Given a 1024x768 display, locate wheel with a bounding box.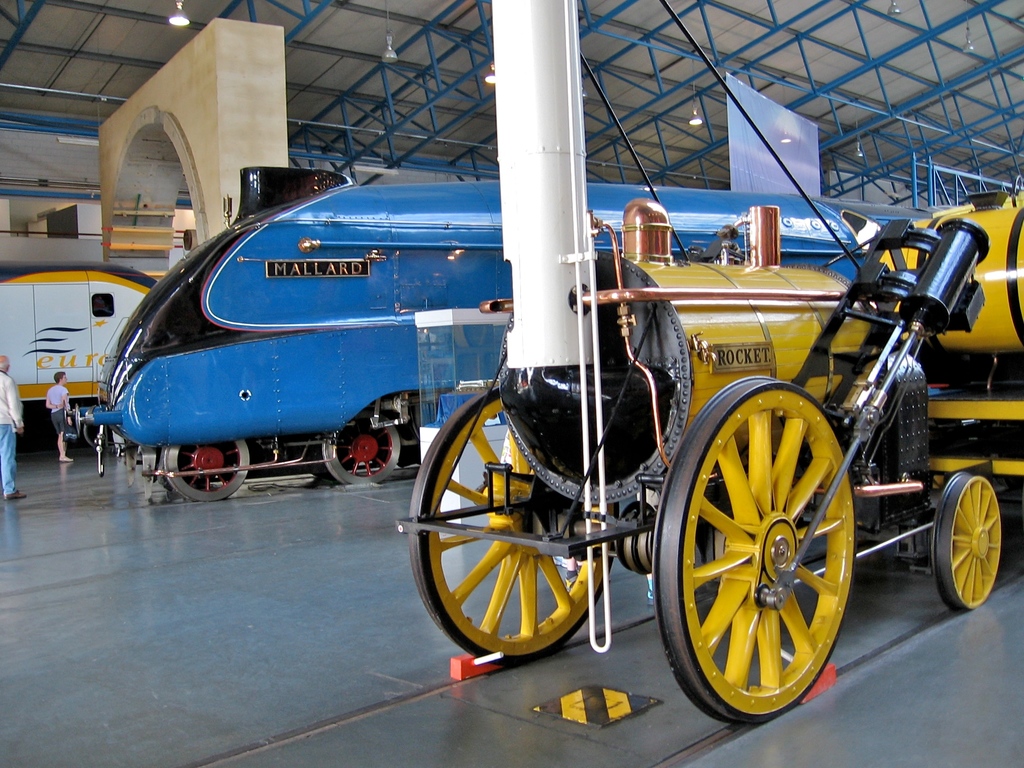
Located: [left=403, top=378, right=619, bottom=668].
